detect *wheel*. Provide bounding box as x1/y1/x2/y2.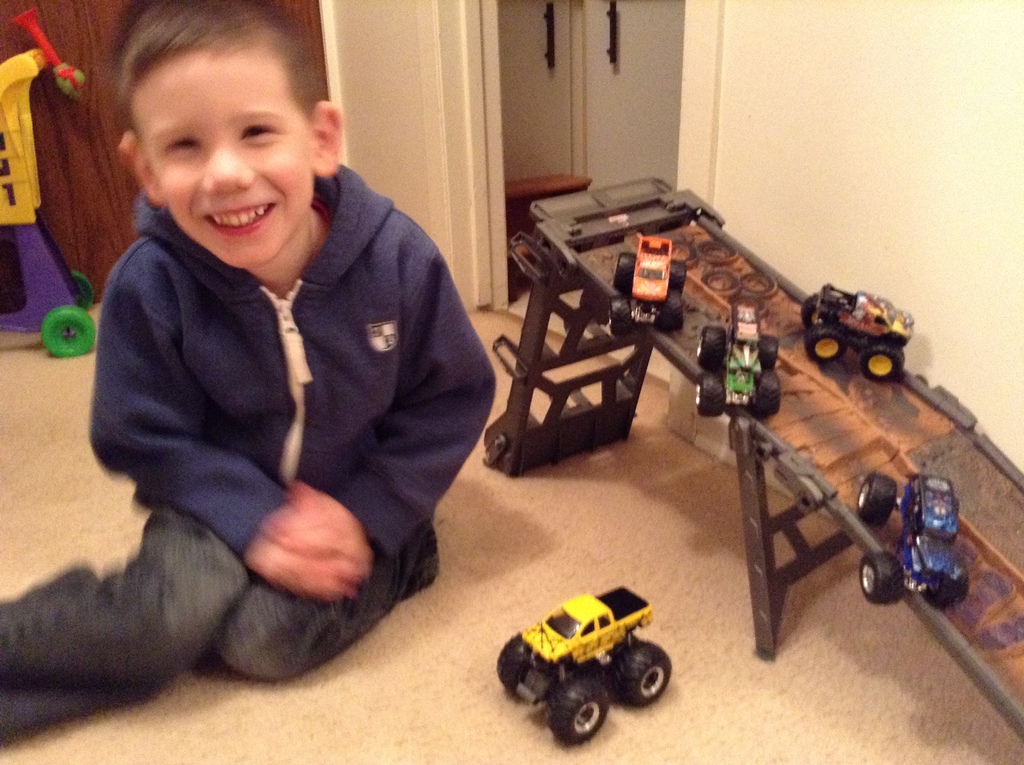
694/371/726/417.
